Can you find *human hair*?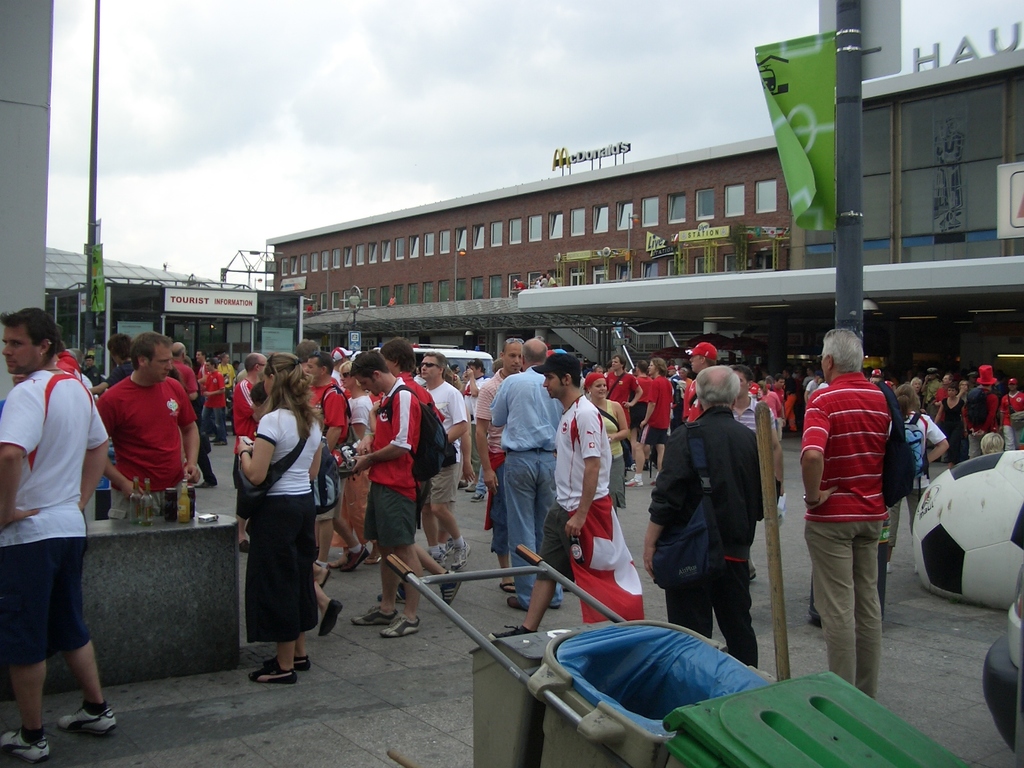
Yes, bounding box: <bbox>336, 361, 361, 387</bbox>.
